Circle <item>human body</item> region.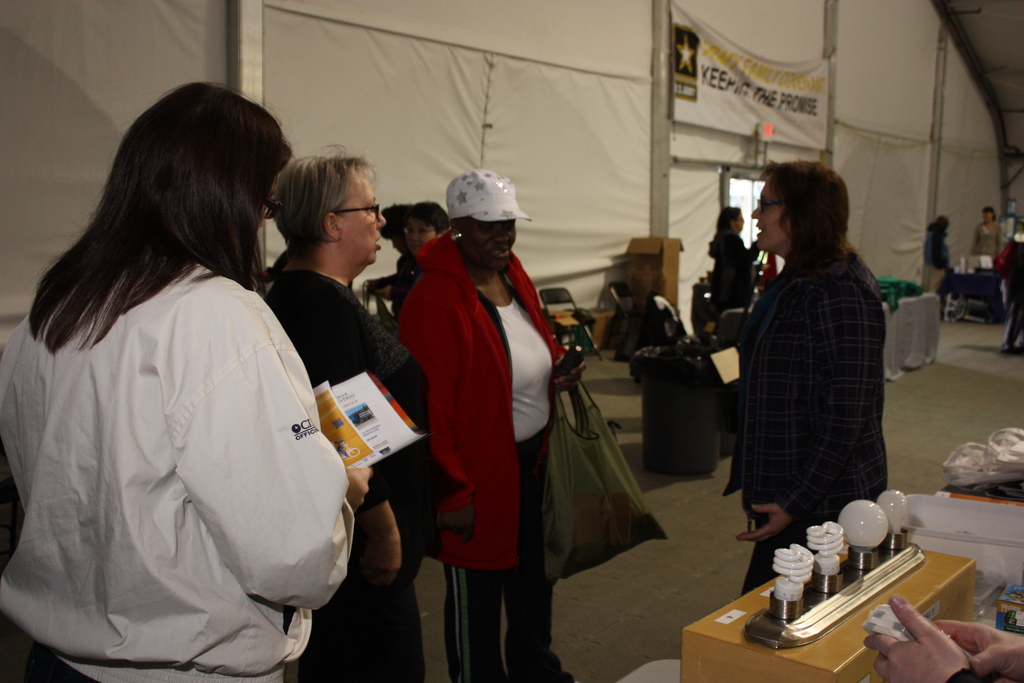
Region: <bbox>394, 231, 577, 682</bbox>.
